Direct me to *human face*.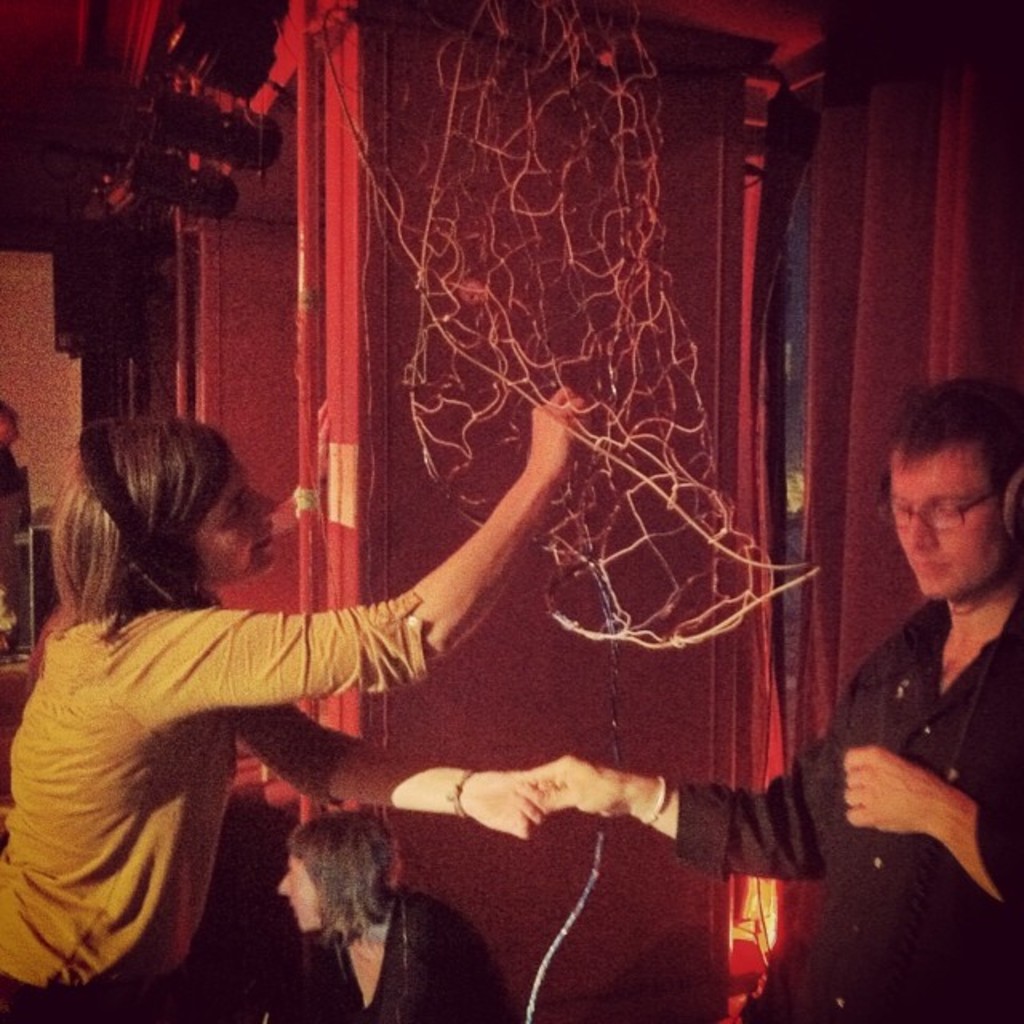
Direction: BBox(272, 853, 326, 931).
